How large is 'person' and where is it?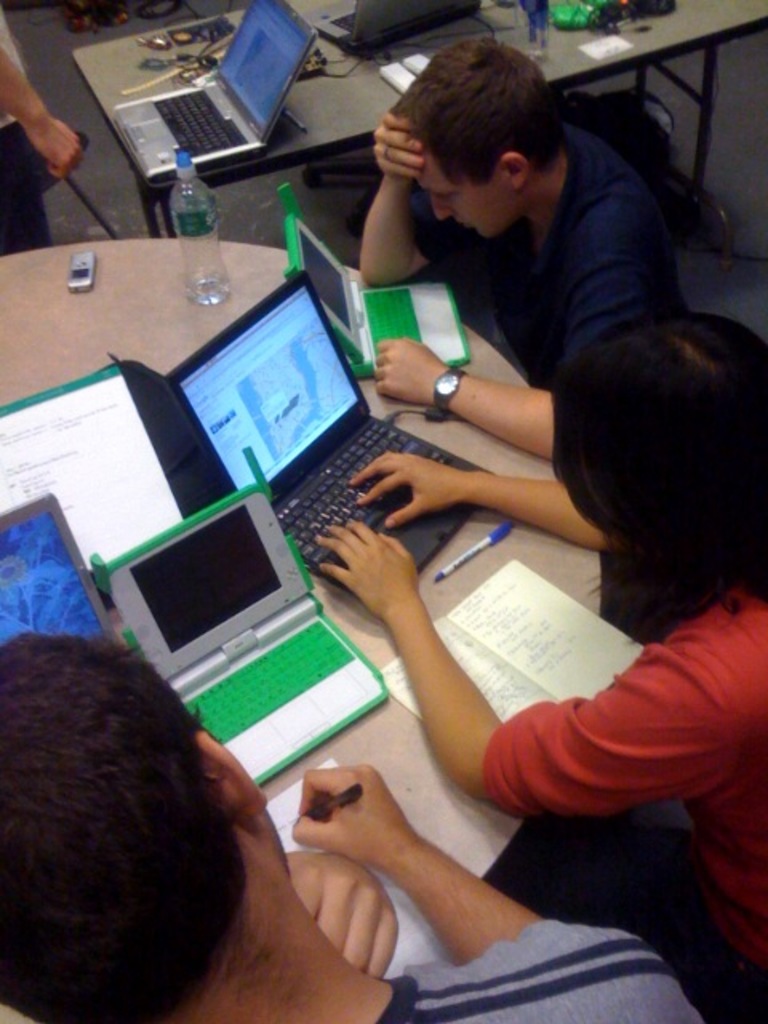
Bounding box: left=310, top=301, right=766, bottom=1013.
